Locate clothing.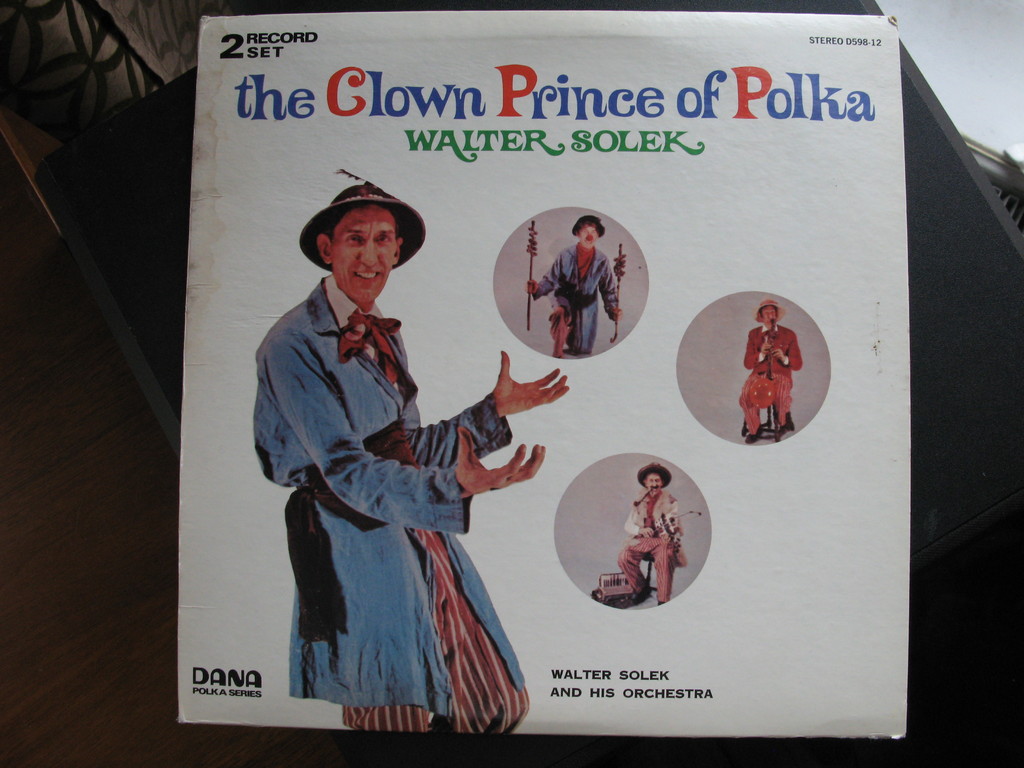
Bounding box: <box>738,320,804,433</box>.
